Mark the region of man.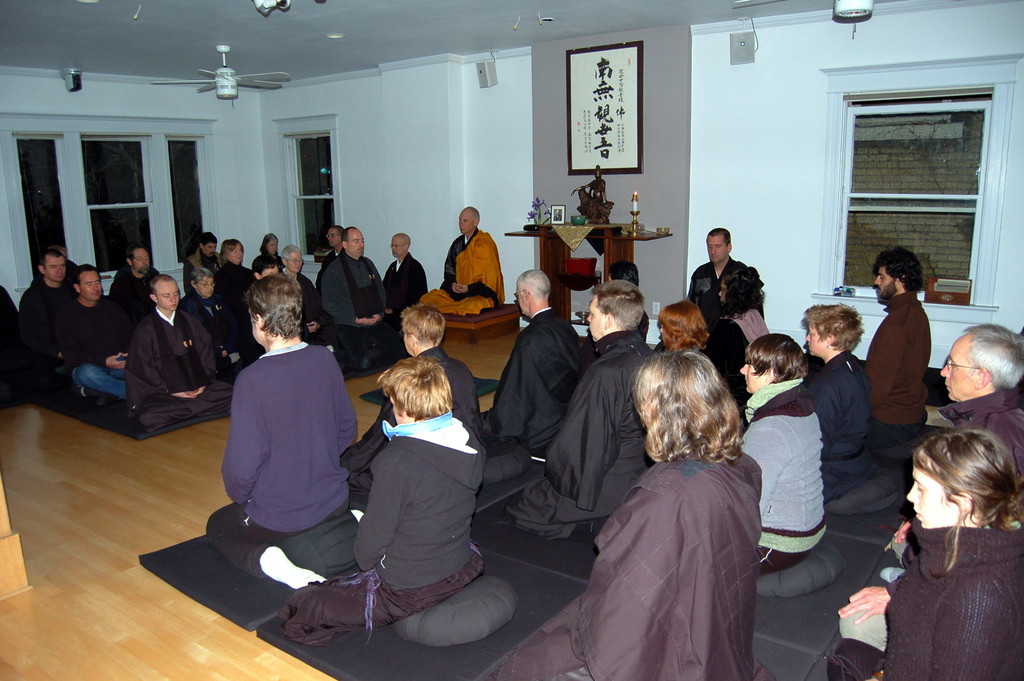
Region: 479/267/584/447.
